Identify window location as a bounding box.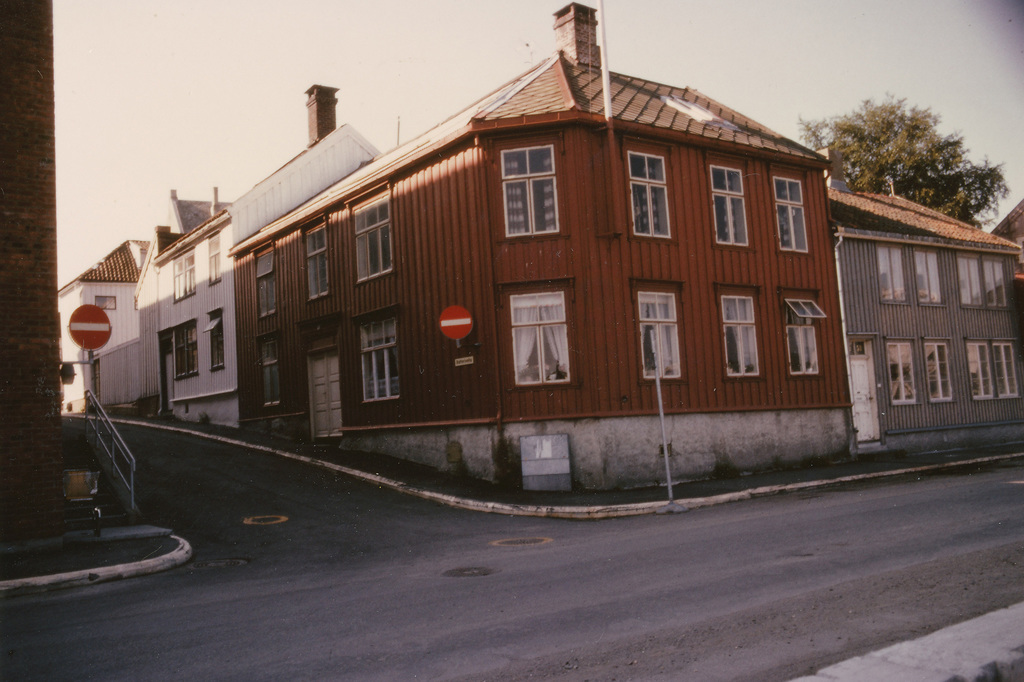
(712,283,764,382).
